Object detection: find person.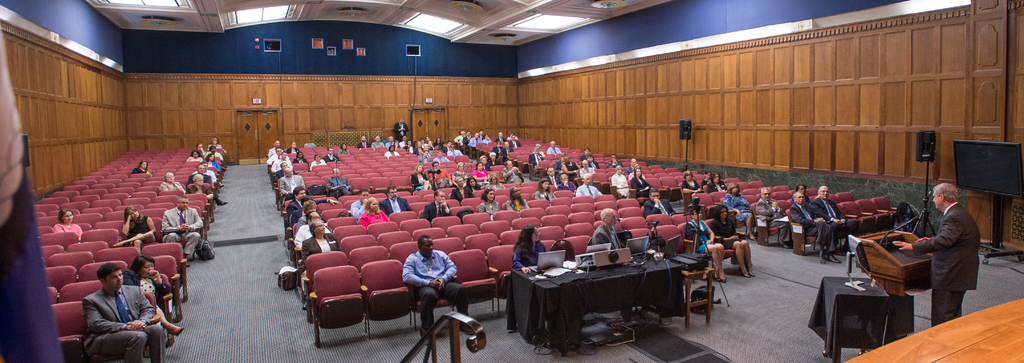
crop(513, 187, 525, 206).
